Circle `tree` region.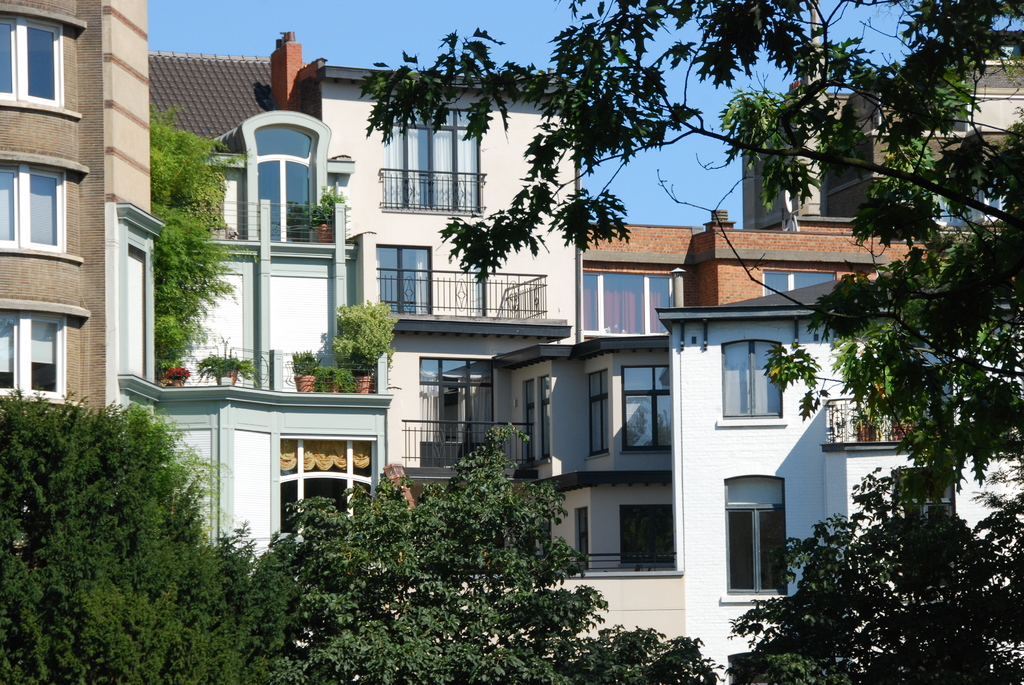
Region: l=356, t=0, r=1023, b=499.
